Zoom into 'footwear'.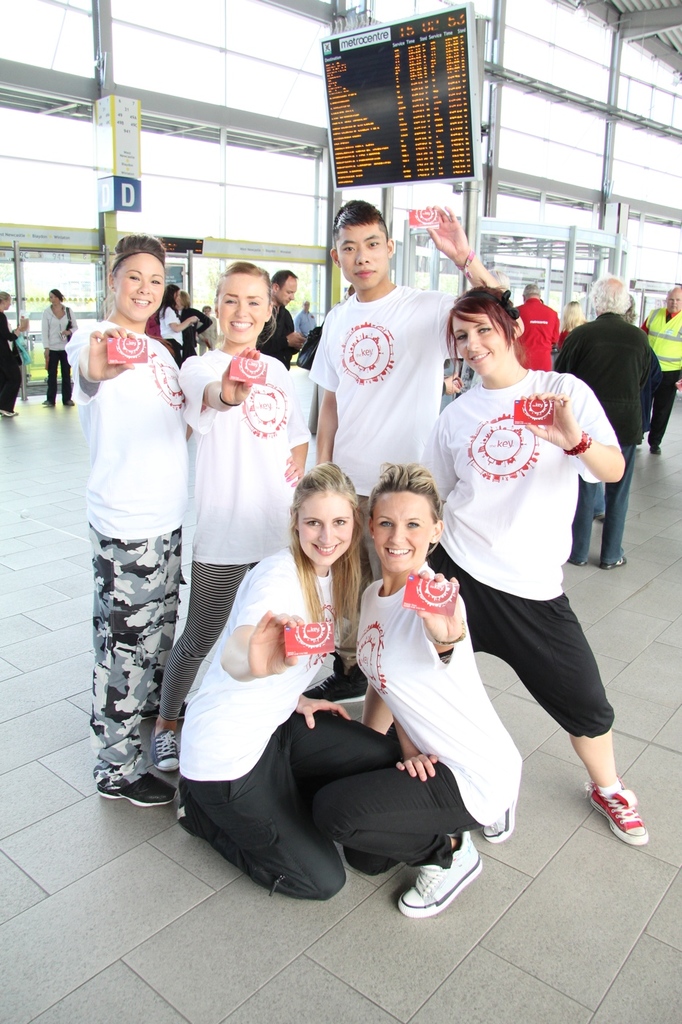
Zoom target: x1=42 y1=396 x2=52 y2=408.
